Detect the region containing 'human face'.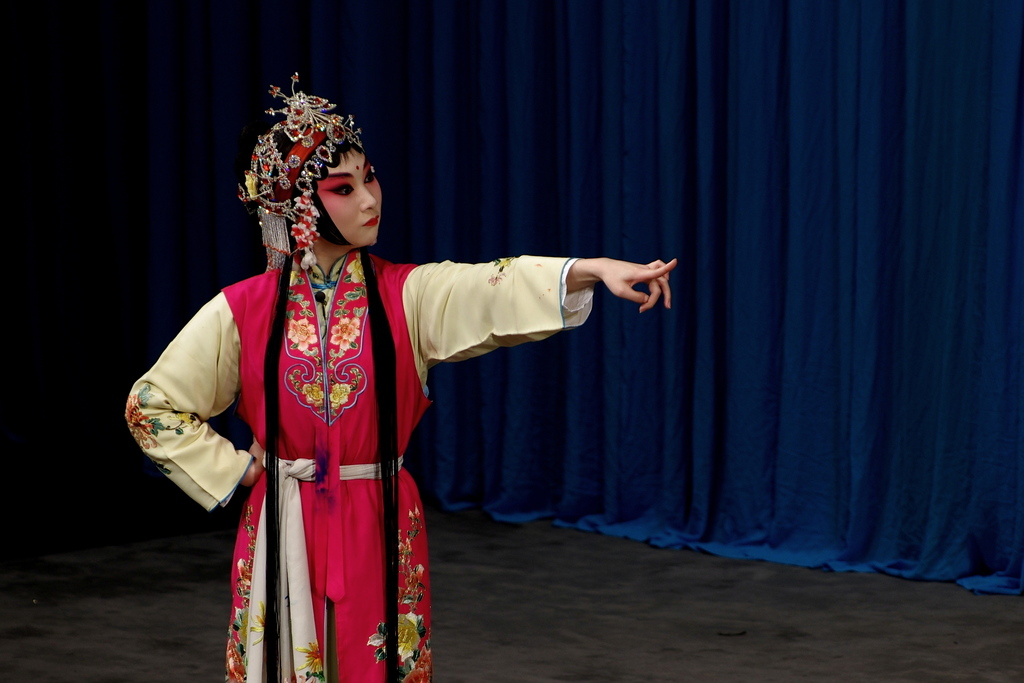
l=317, t=148, r=381, b=246.
